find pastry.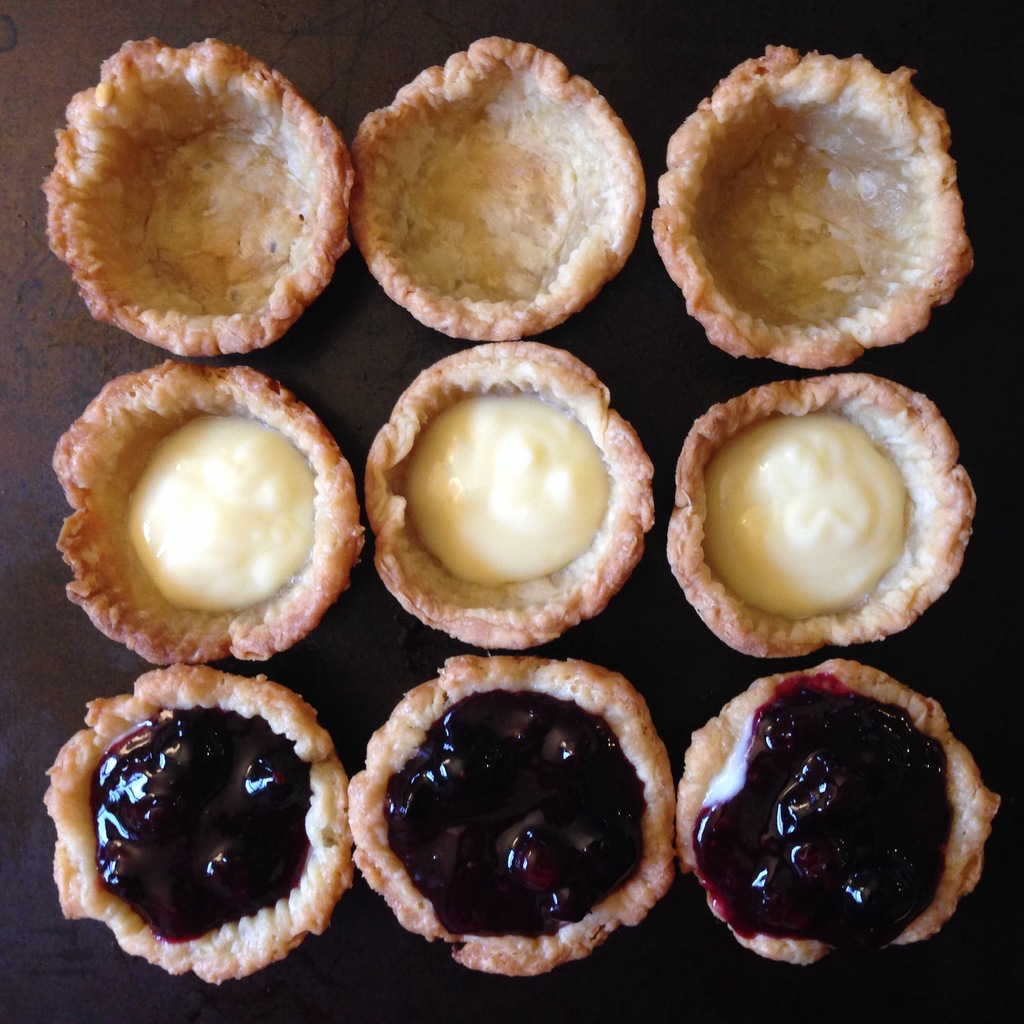
51, 364, 359, 660.
